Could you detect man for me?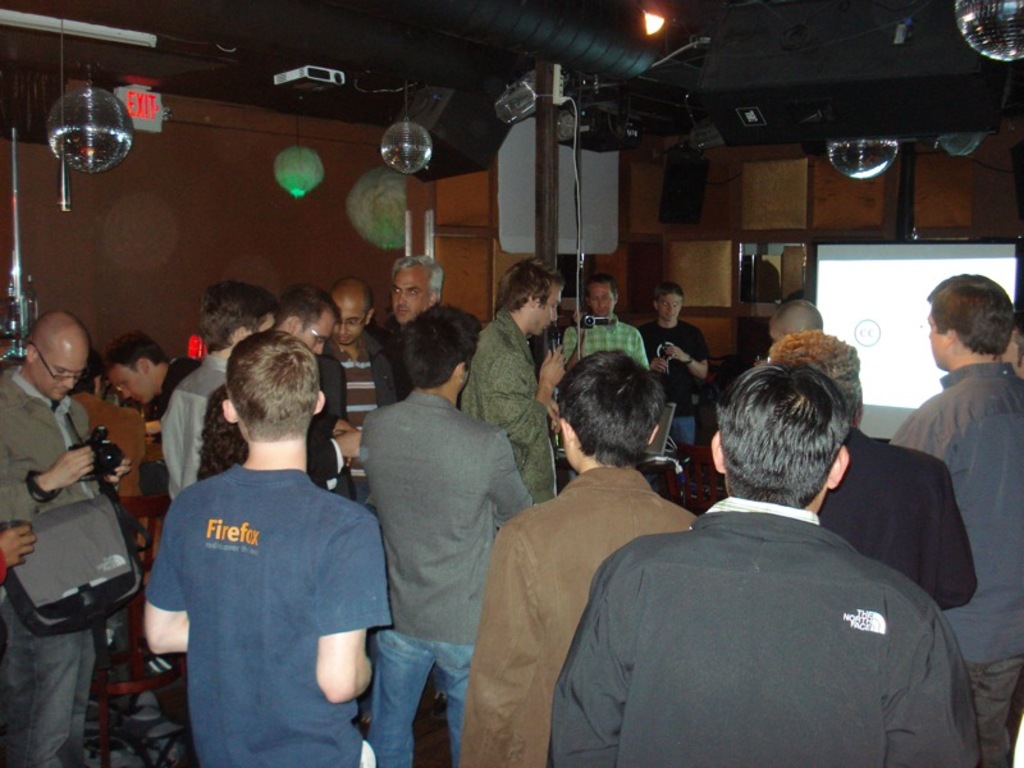
Detection result: Rect(800, 343, 988, 648).
